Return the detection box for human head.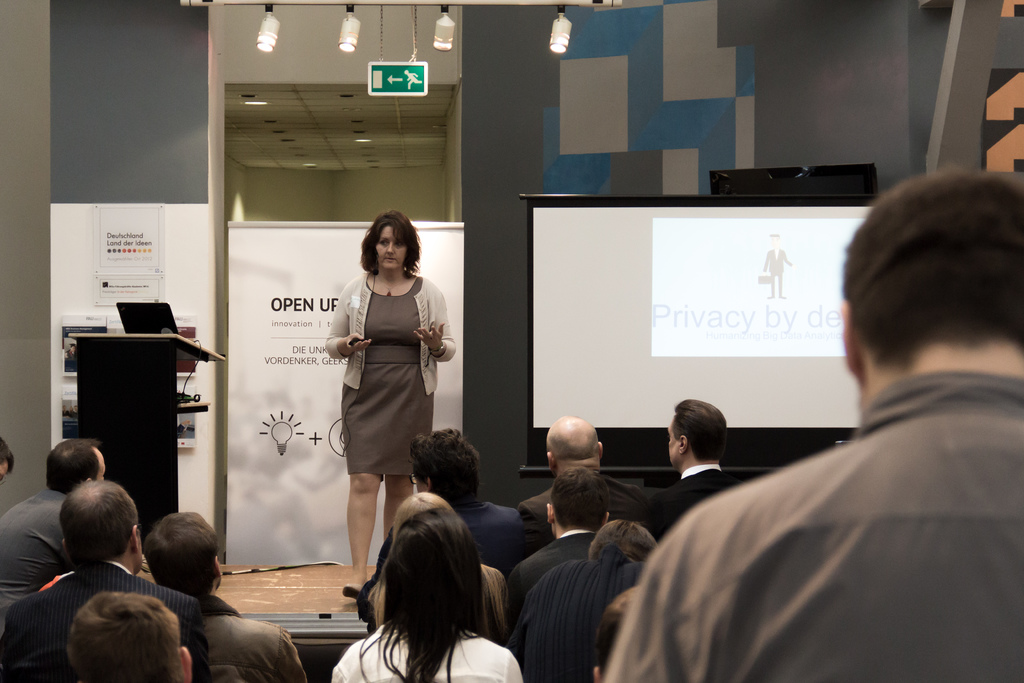
[left=668, top=397, right=730, bottom=469].
